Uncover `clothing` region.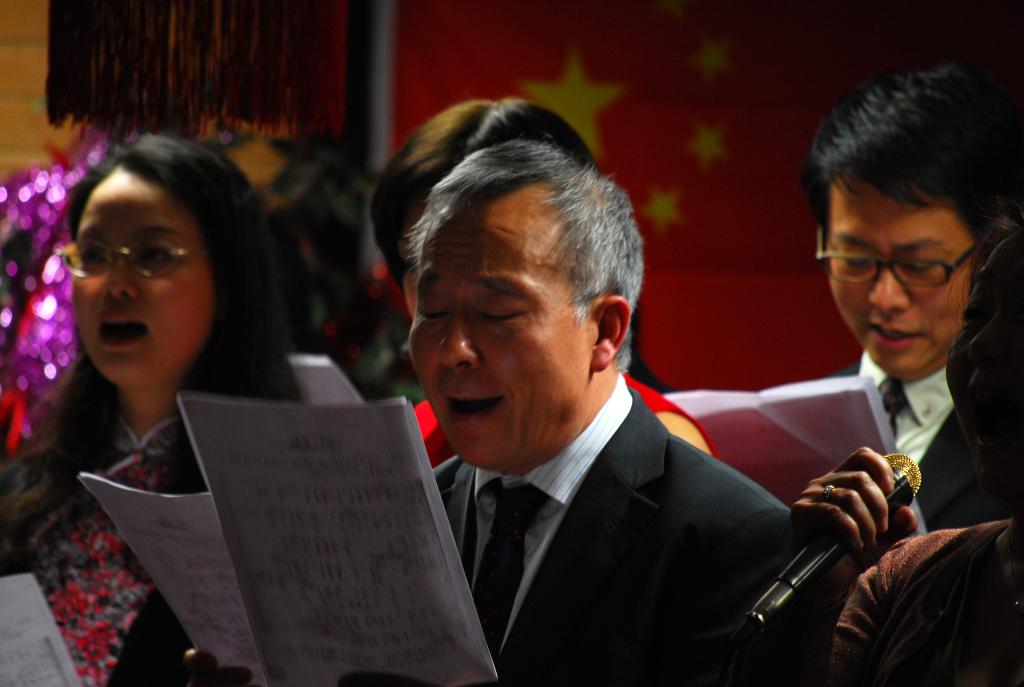
Uncovered: [left=861, top=358, right=946, bottom=482].
